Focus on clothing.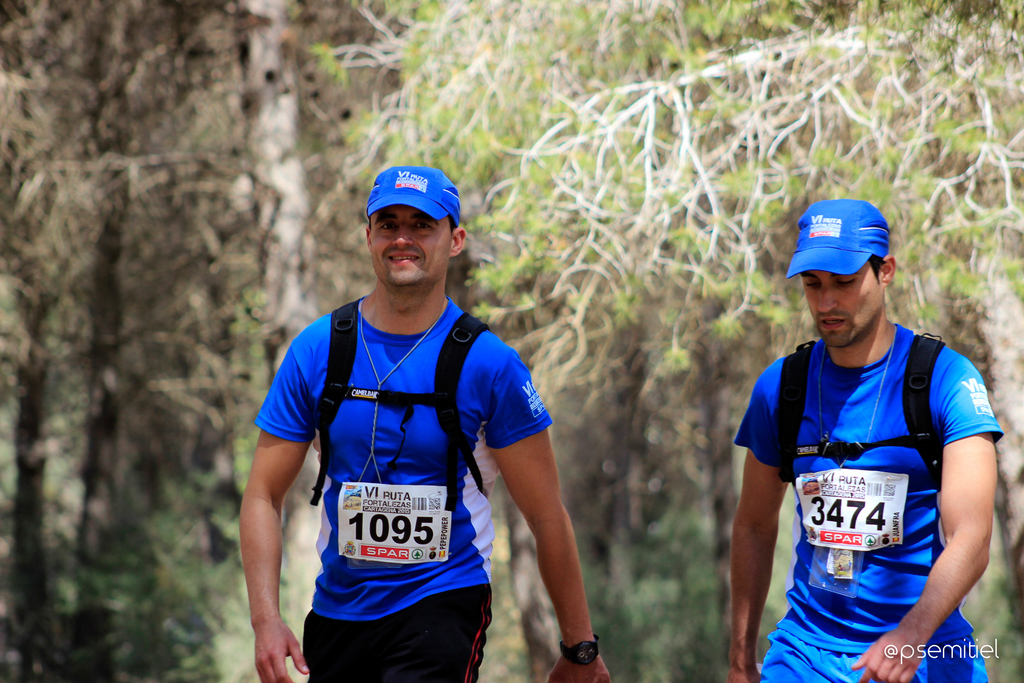
Focused at locate(291, 285, 550, 646).
